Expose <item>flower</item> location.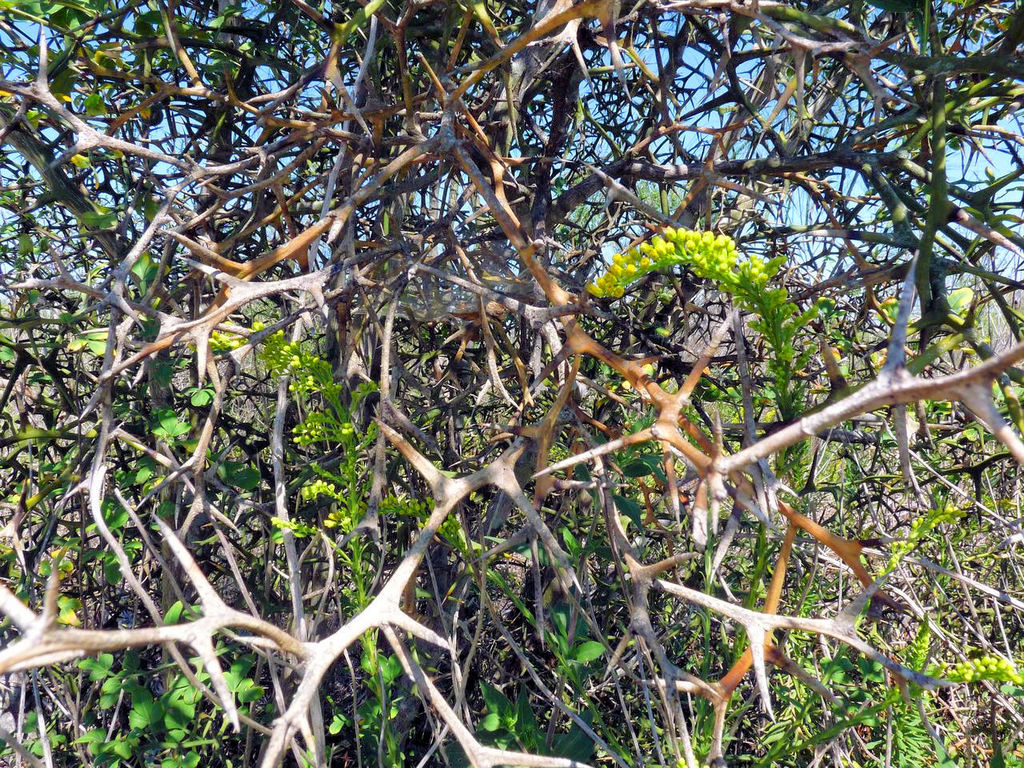
Exposed at locate(582, 218, 822, 402).
